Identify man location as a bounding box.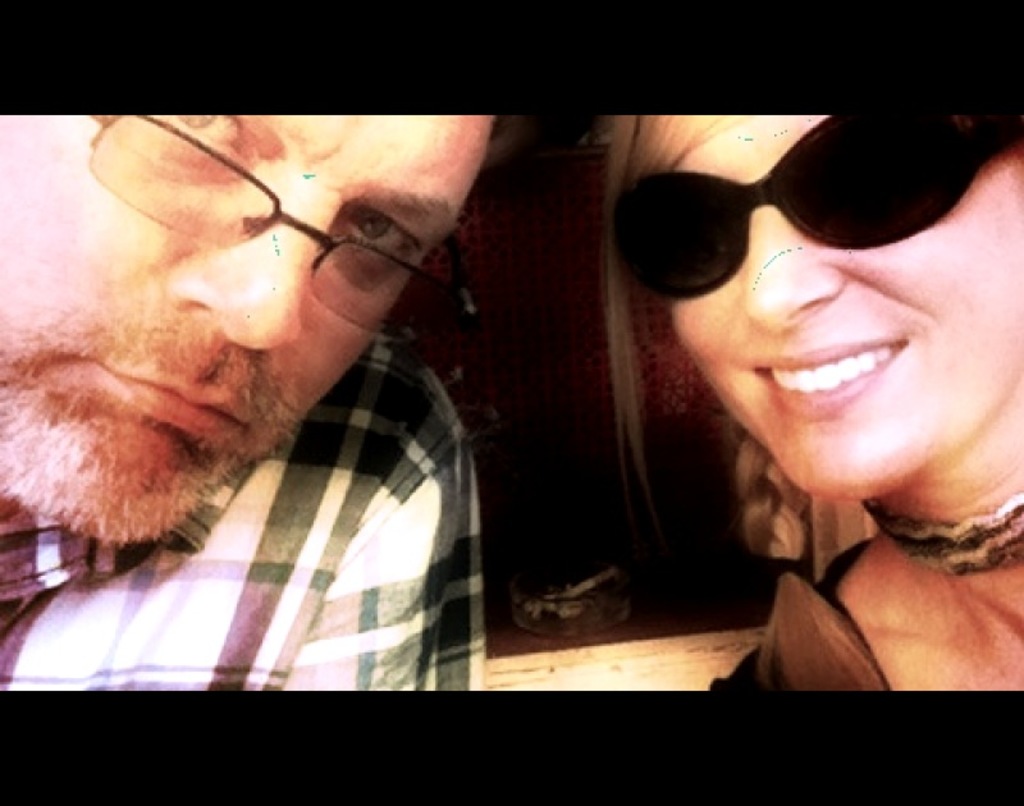
<box>0,93,512,690</box>.
